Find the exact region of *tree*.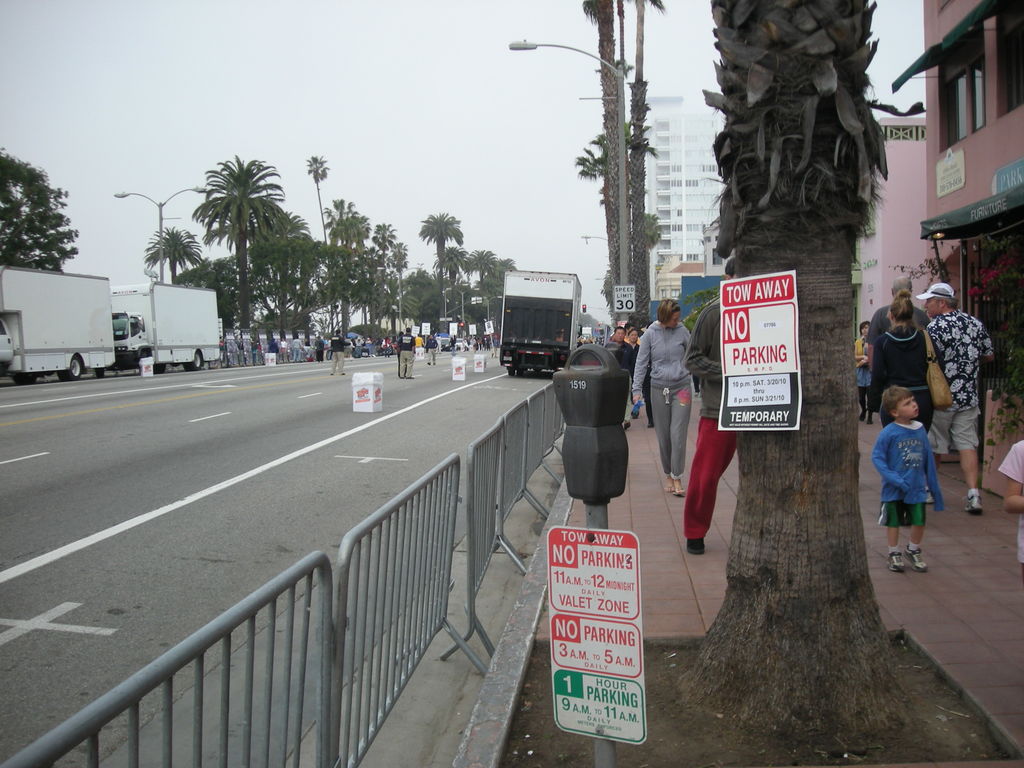
Exact region: 615:0:664:349.
